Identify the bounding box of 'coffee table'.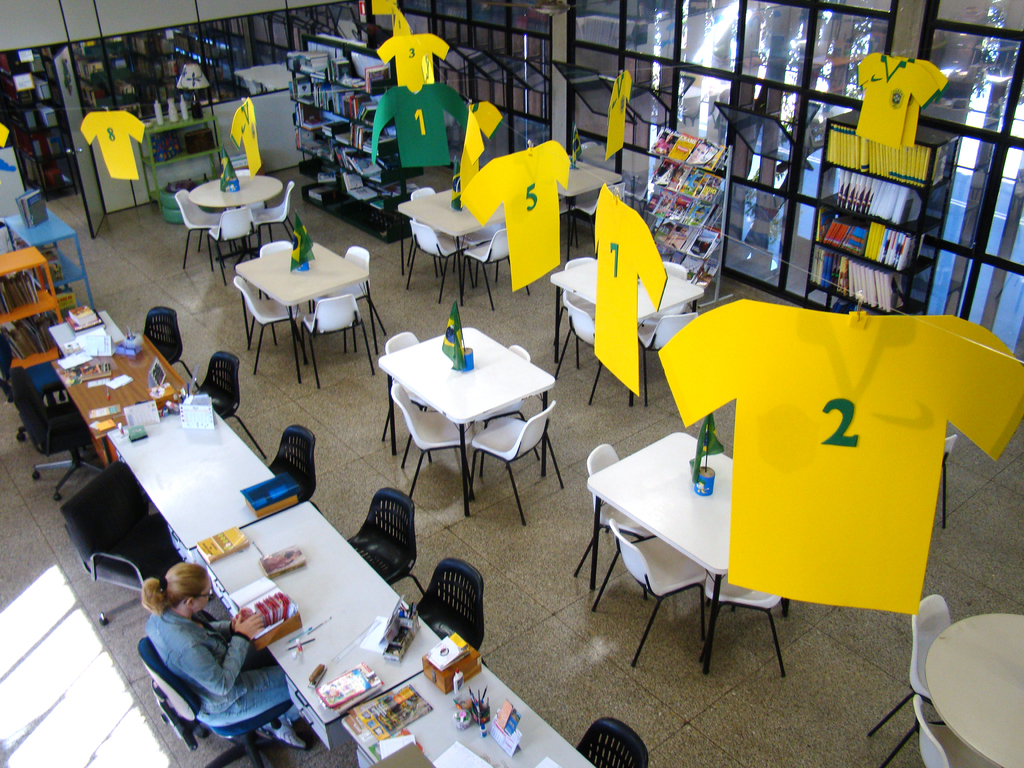
bbox(546, 267, 700, 407).
